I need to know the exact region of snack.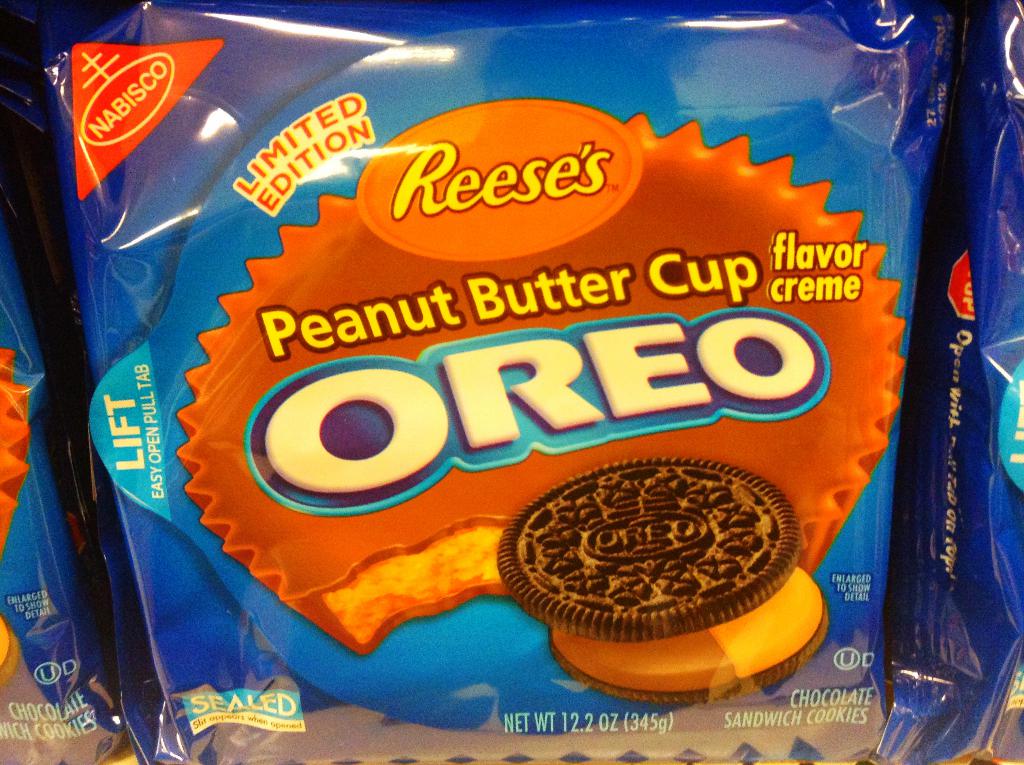
Region: <bbox>493, 458, 830, 702</bbox>.
